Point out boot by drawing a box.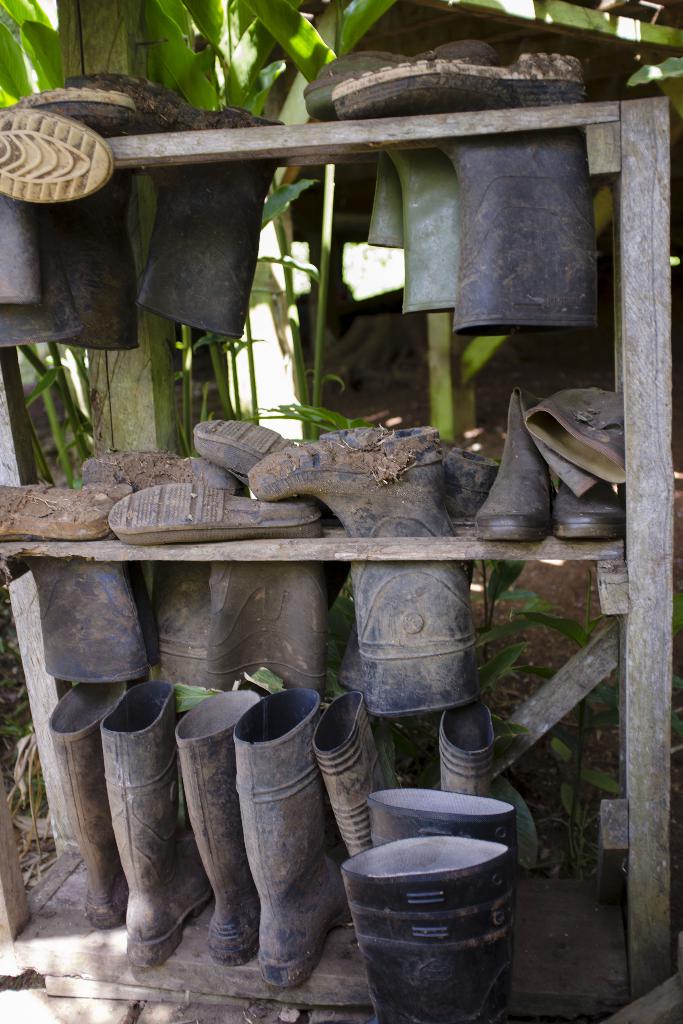
crop(331, 679, 391, 901).
